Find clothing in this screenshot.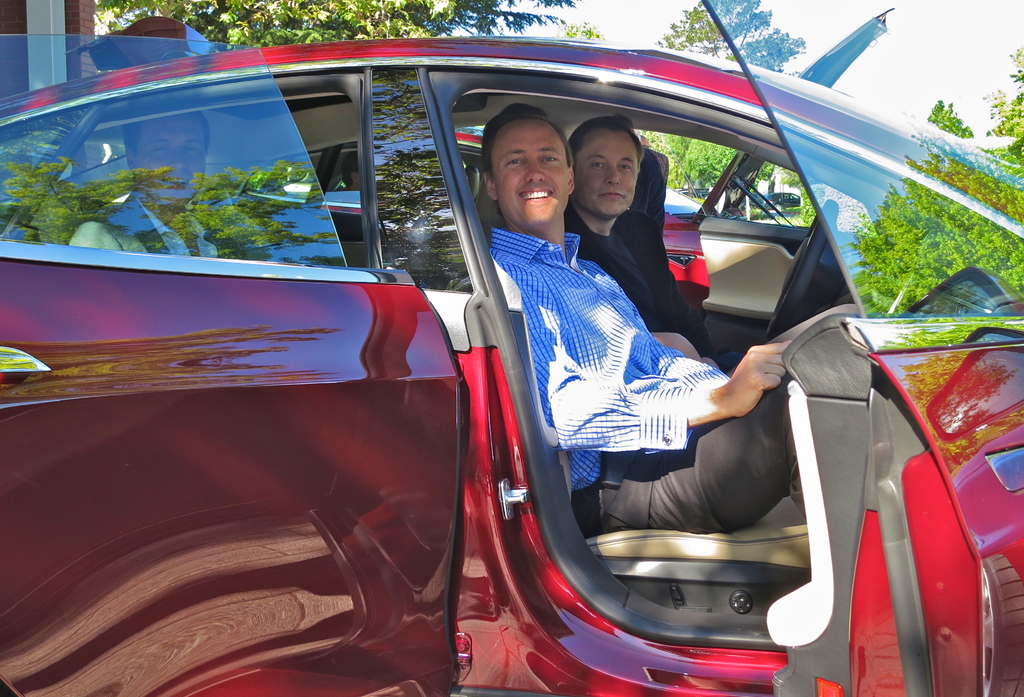
The bounding box for clothing is Rect(79, 187, 263, 257).
